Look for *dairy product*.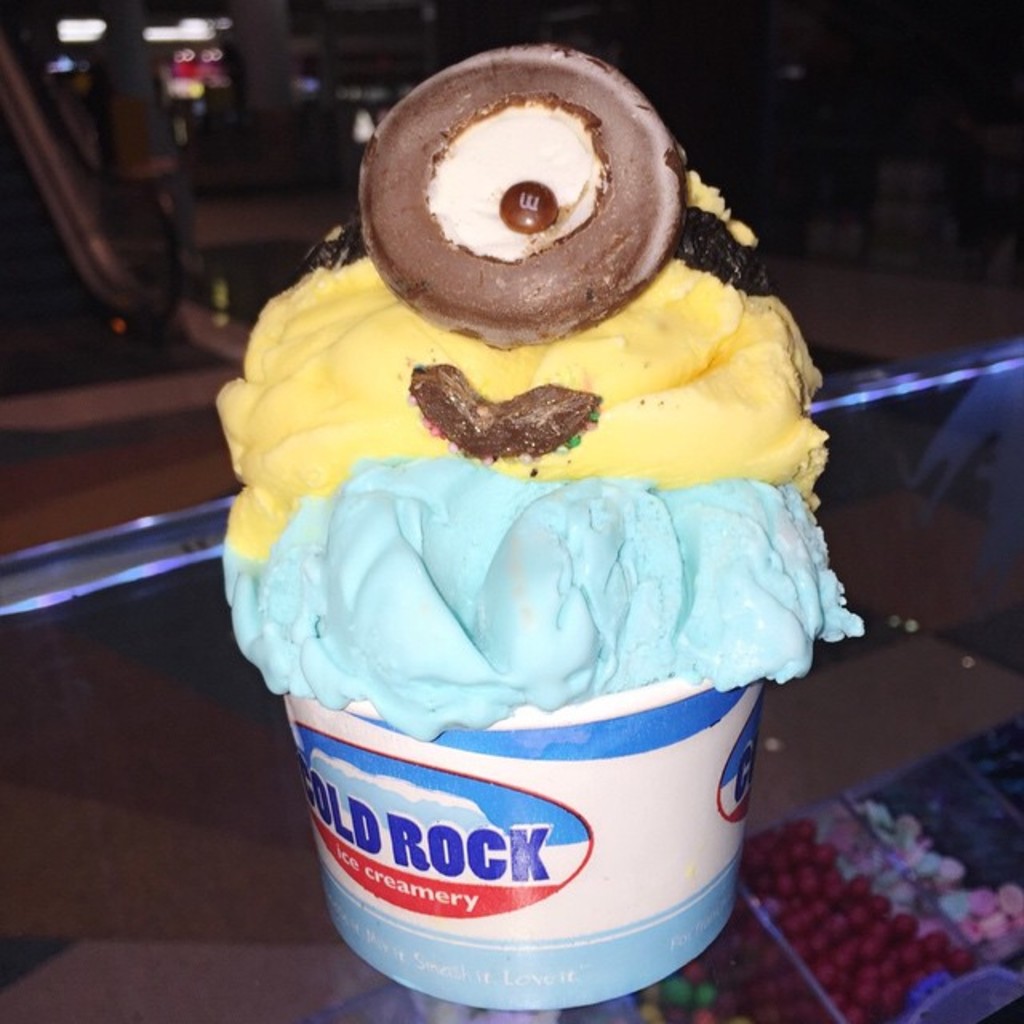
Found: 226:122:862:810.
